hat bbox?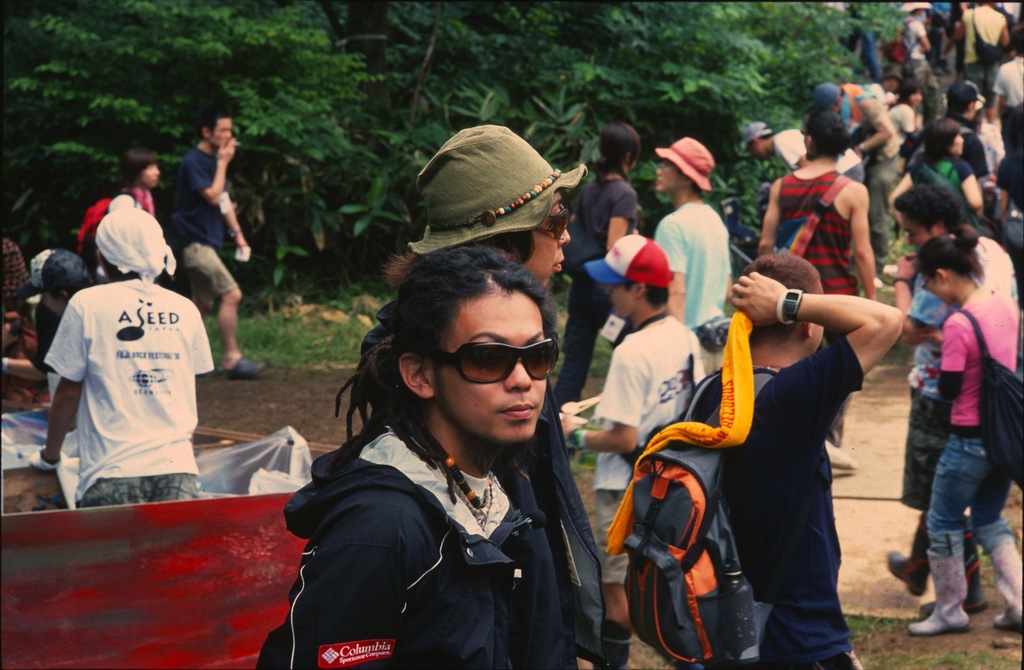
locate(409, 123, 588, 258)
